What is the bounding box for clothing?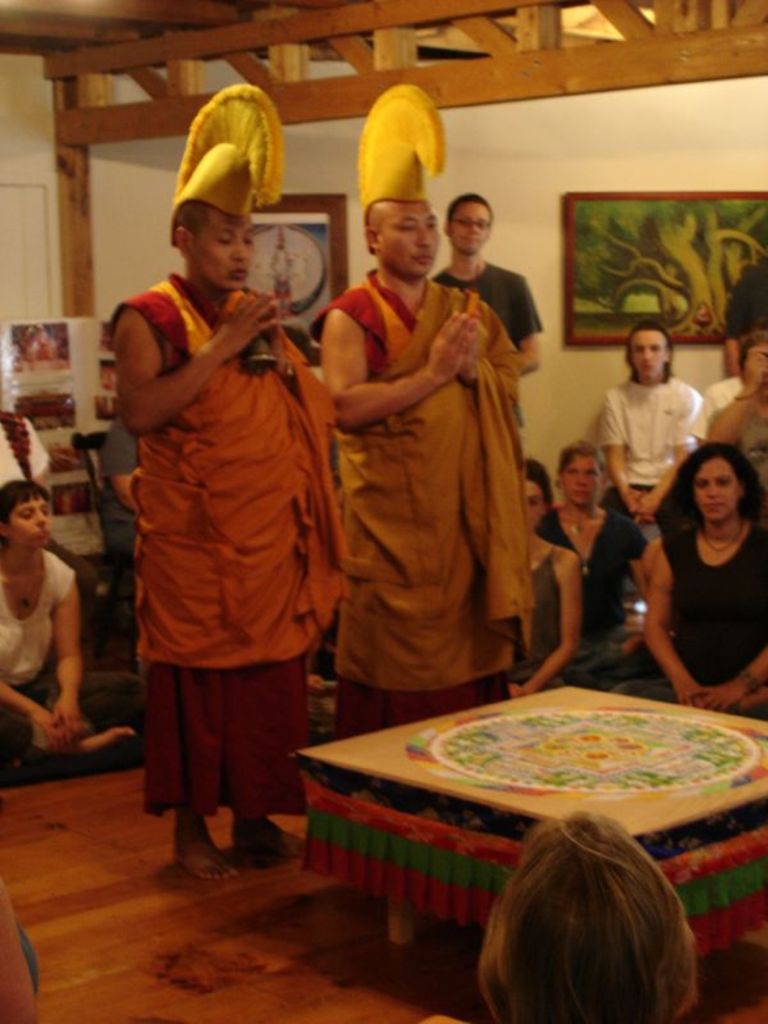
pyautogui.locateOnScreen(509, 544, 568, 681).
